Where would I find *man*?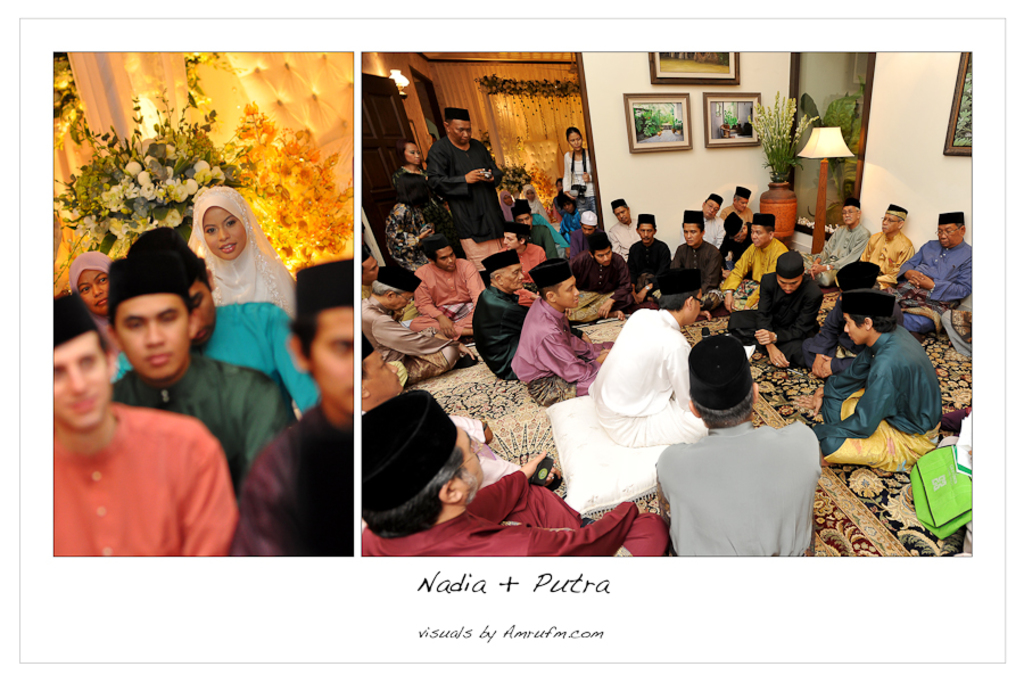
At 725, 252, 824, 370.
